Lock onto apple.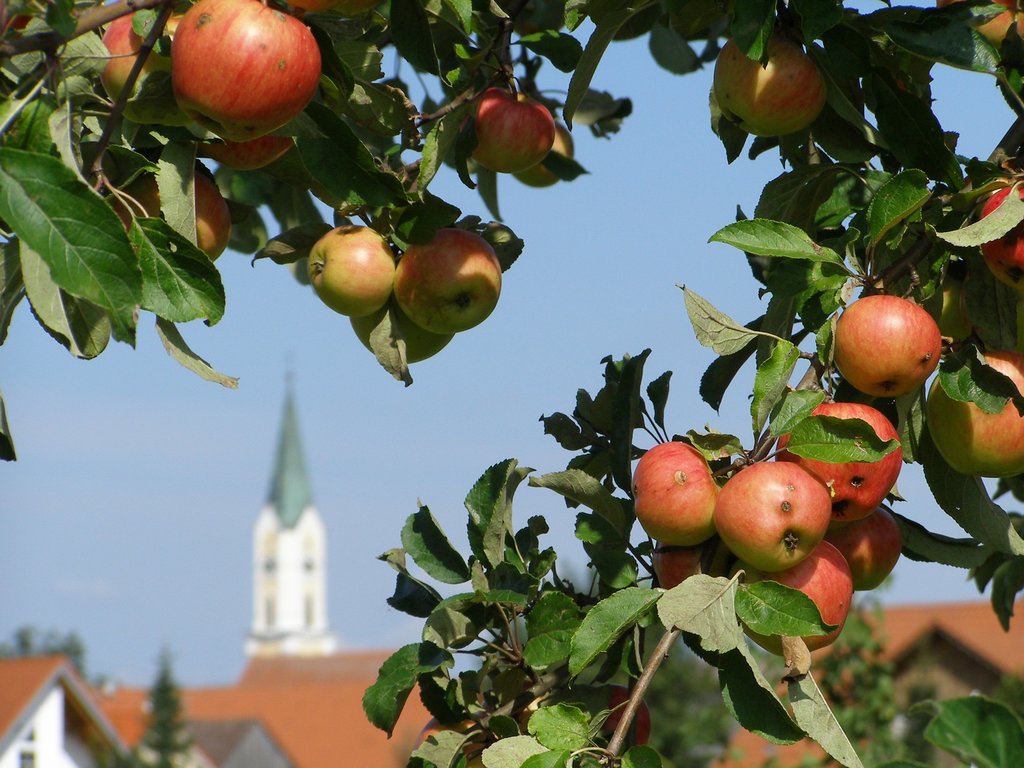
Locked: bbox=(307, 225, 396, 324).
